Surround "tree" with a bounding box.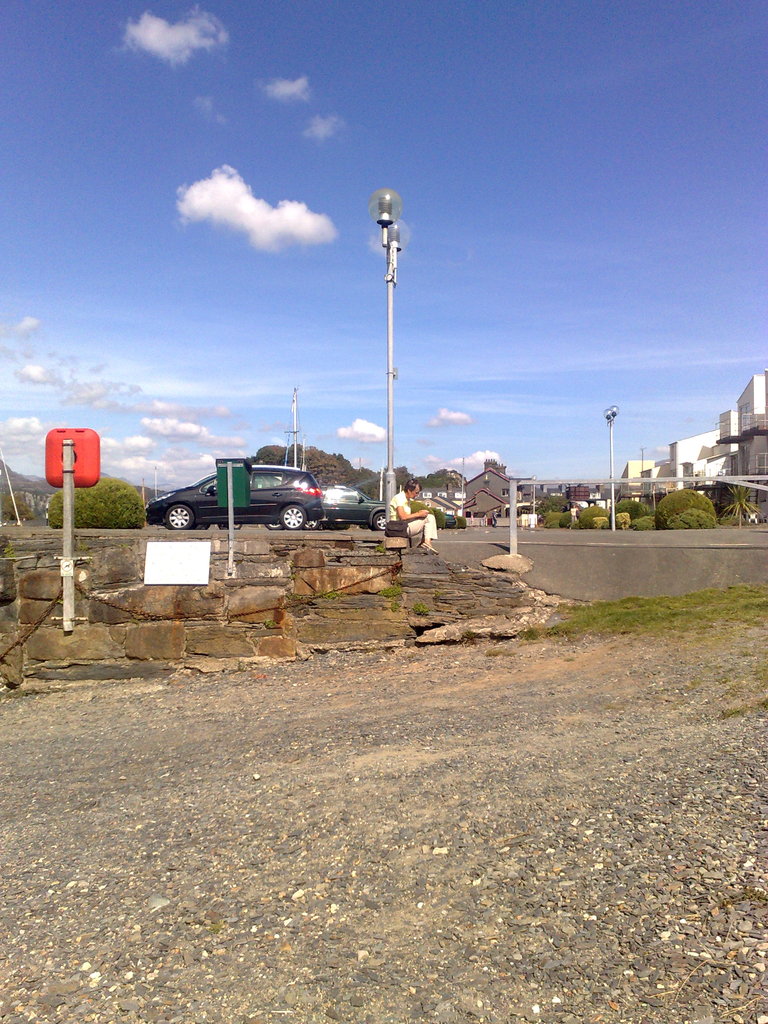
Rect(0, 488, 33, 523).
